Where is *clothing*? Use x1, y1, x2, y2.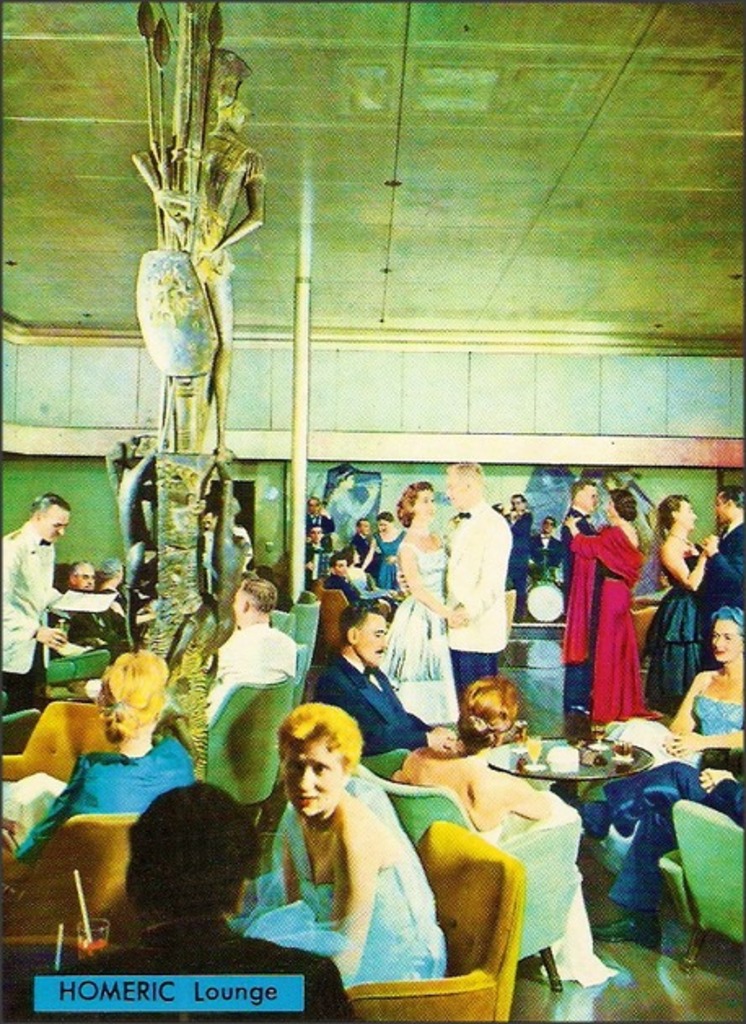
319, 578, 375, 599.
